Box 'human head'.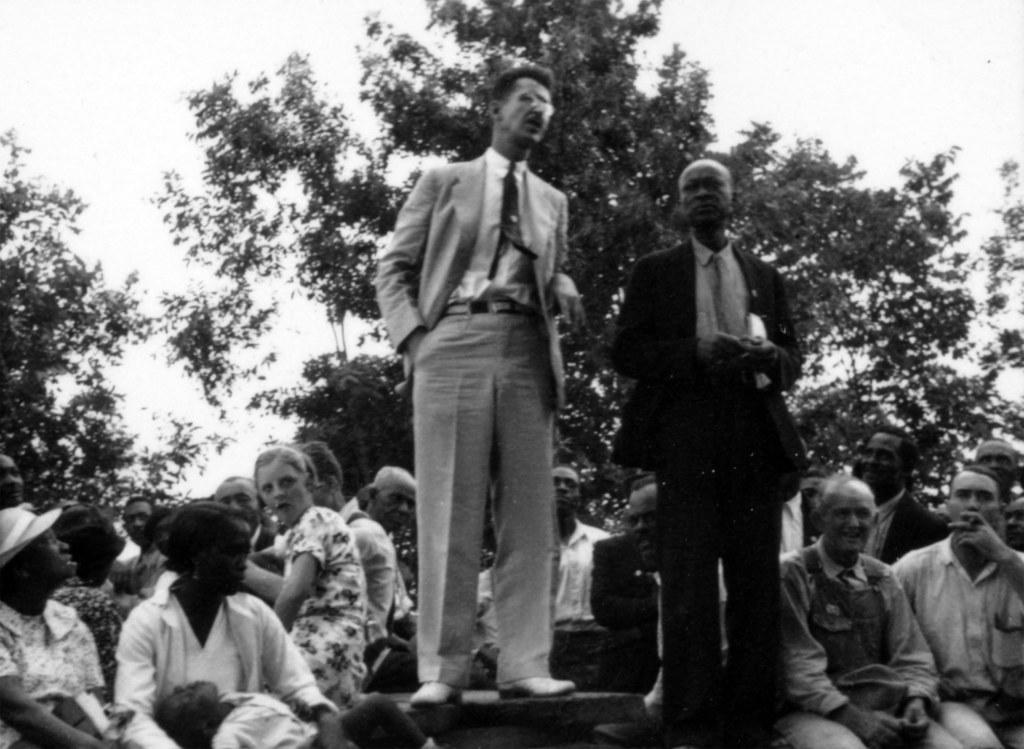
<region>804, 472, 824, 523</region>.
